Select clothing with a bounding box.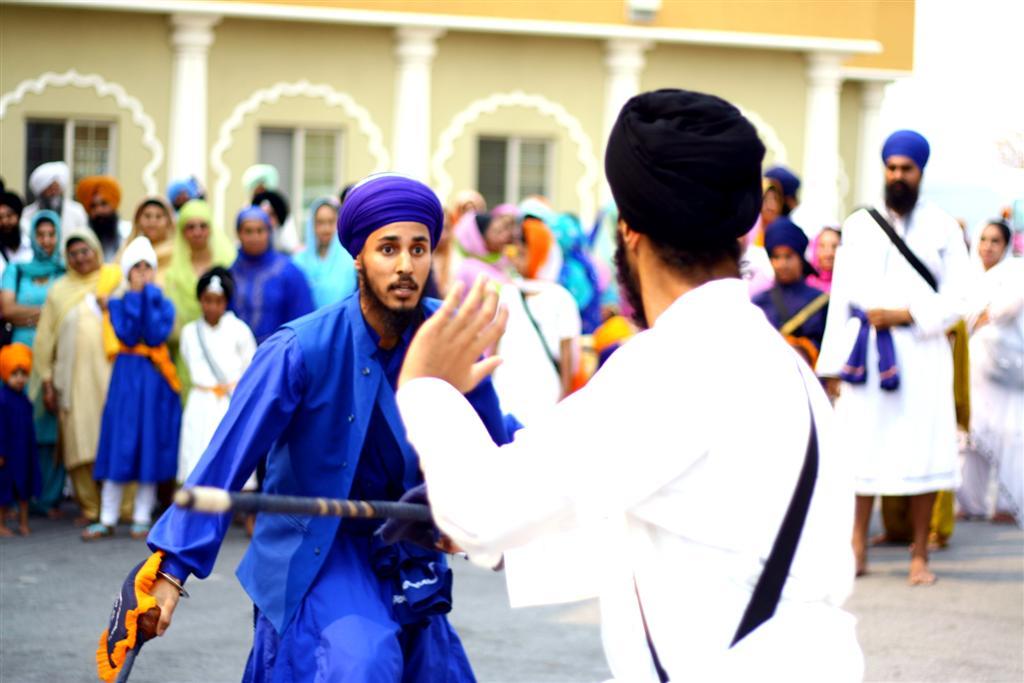
detection(812, 199, 979, 494).
